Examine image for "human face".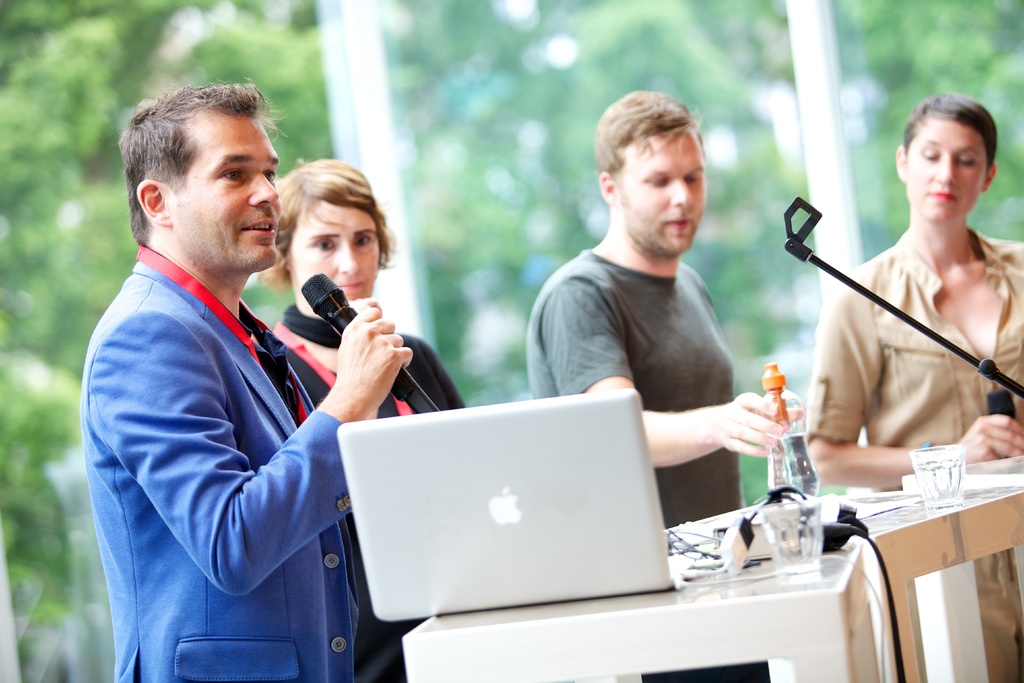
Examination result: pyautogui.locateOnScreen(618, 130, 712, 253).
